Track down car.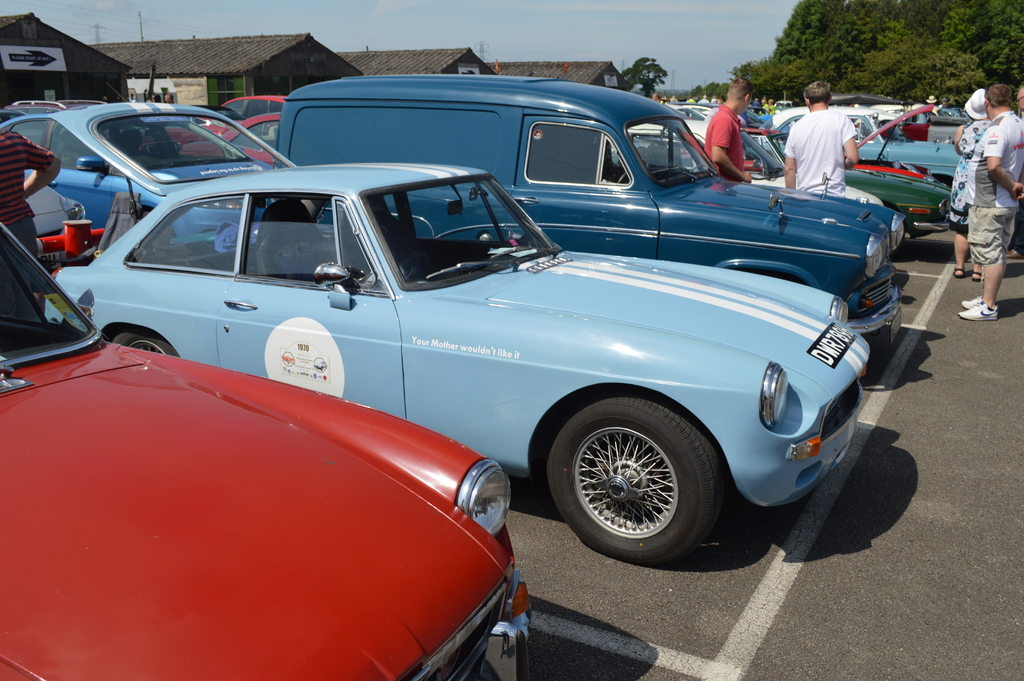
Tracked to rect(0, 212, 524, 680).
